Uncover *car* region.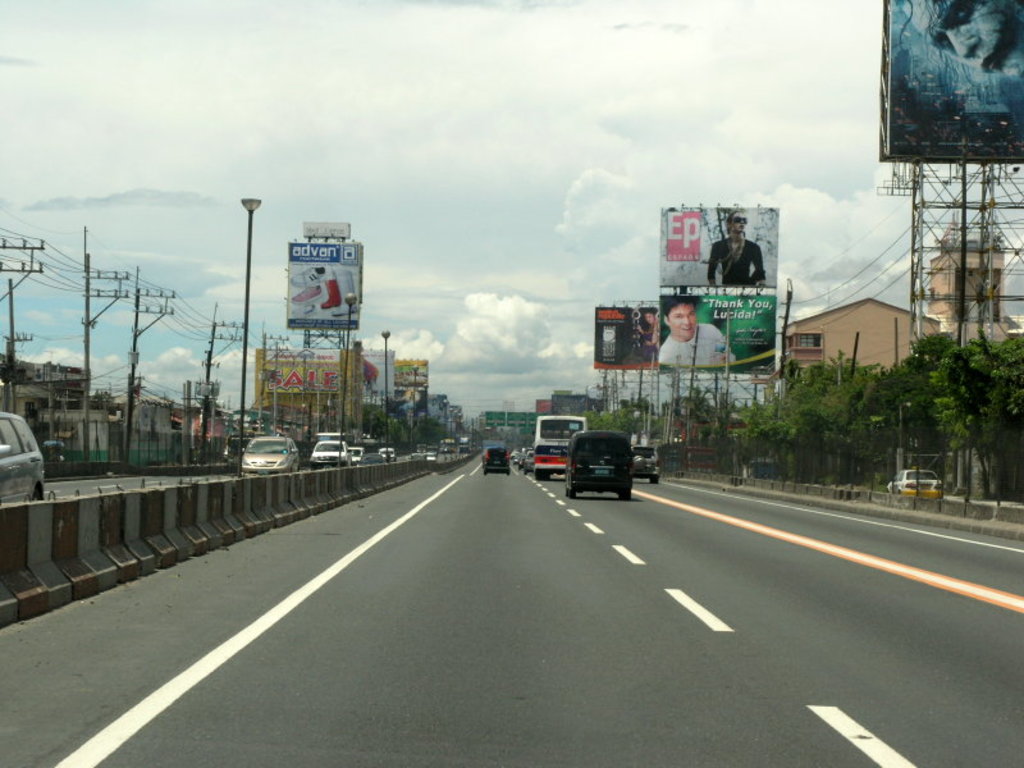
Uncovered: x1=237 y1=433 x2=297 y2=471.
